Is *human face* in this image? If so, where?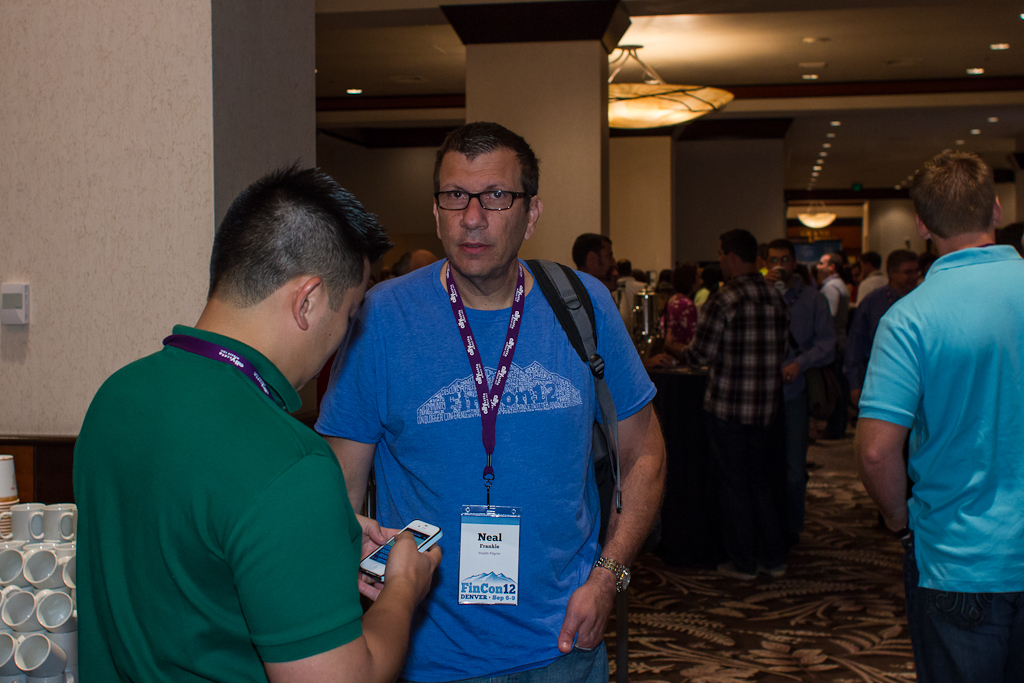
Yes, at rect(602, 242, 619, 271).
